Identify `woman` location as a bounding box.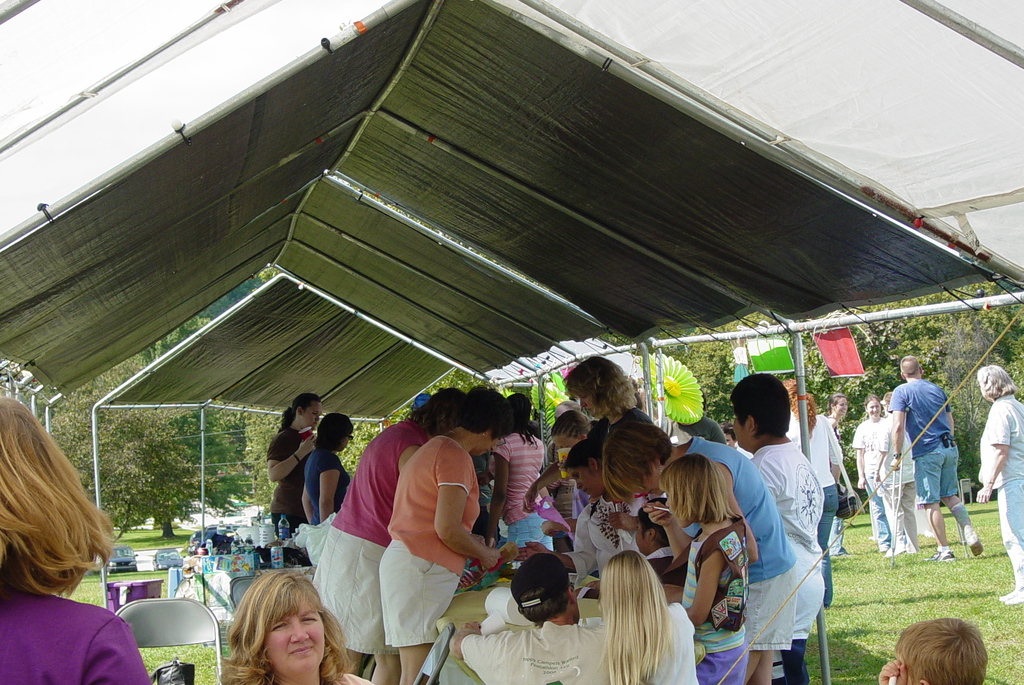
(x1=856, y1=396, x2=883, y2=545).
